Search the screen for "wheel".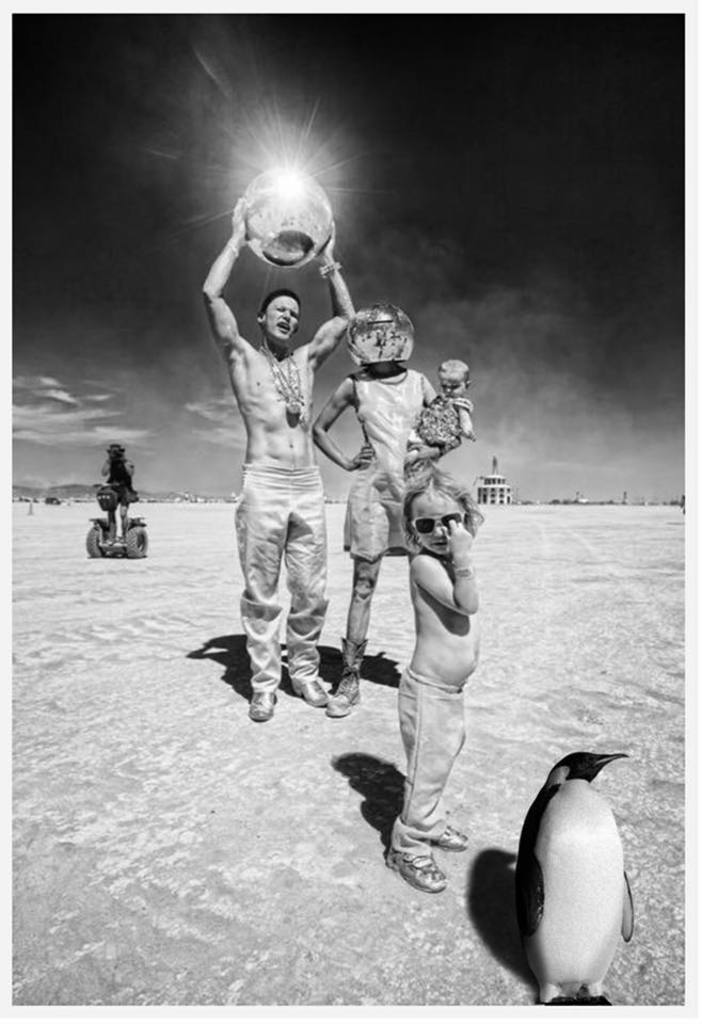
Found at bbox=[86, 531, 103, 558].
